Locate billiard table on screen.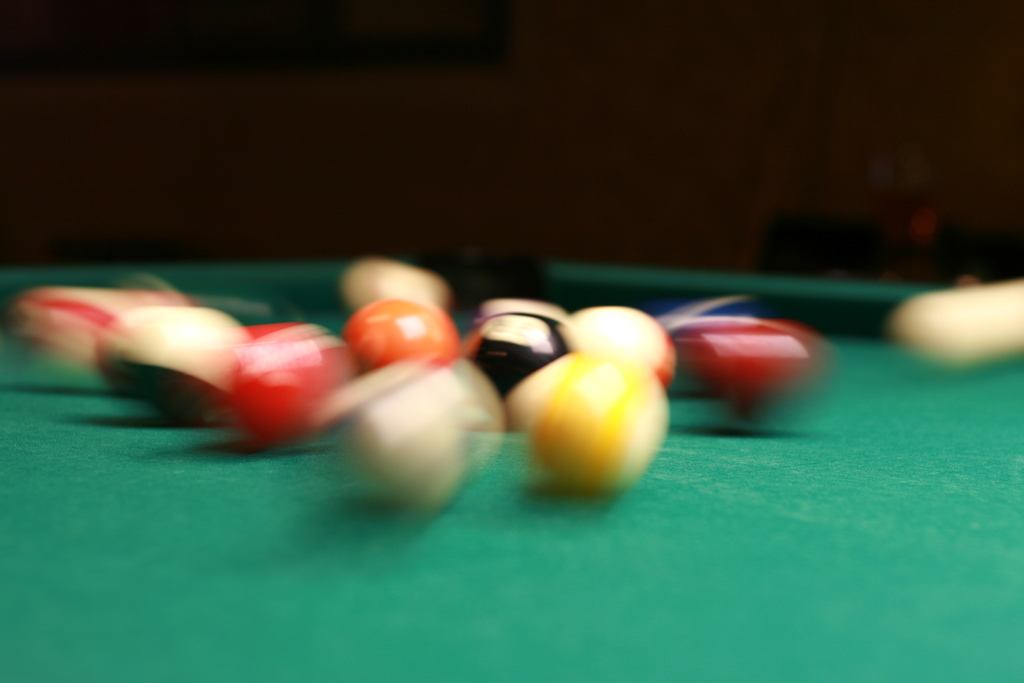
On screen at box=[0, 262, 1023, 682].
